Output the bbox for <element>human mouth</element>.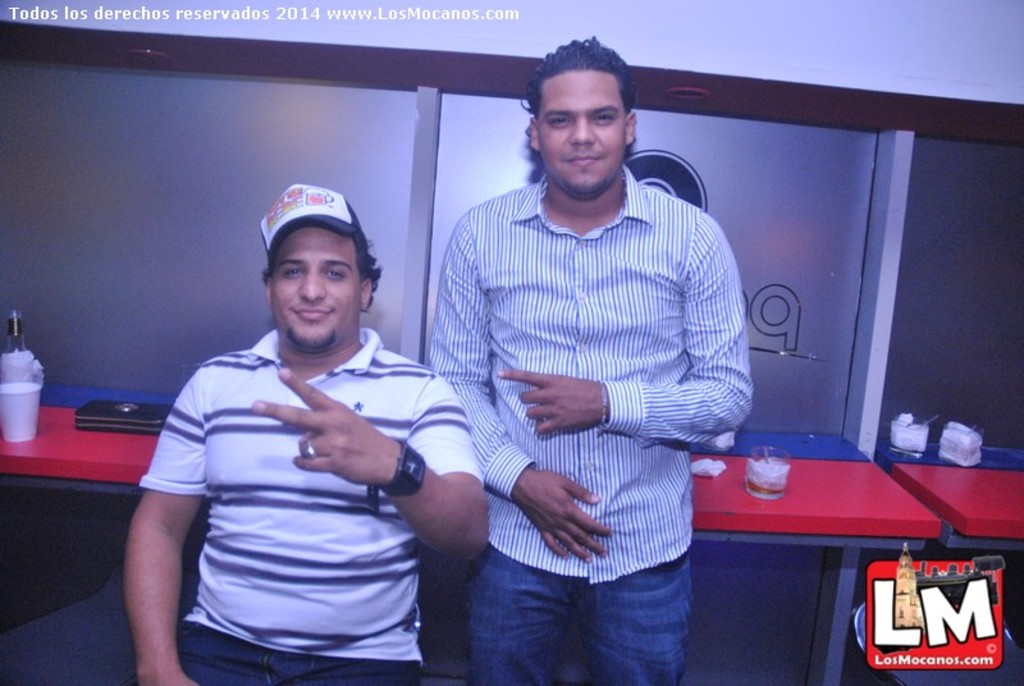
x1=567 y1=152 x2=600 y2=170.
